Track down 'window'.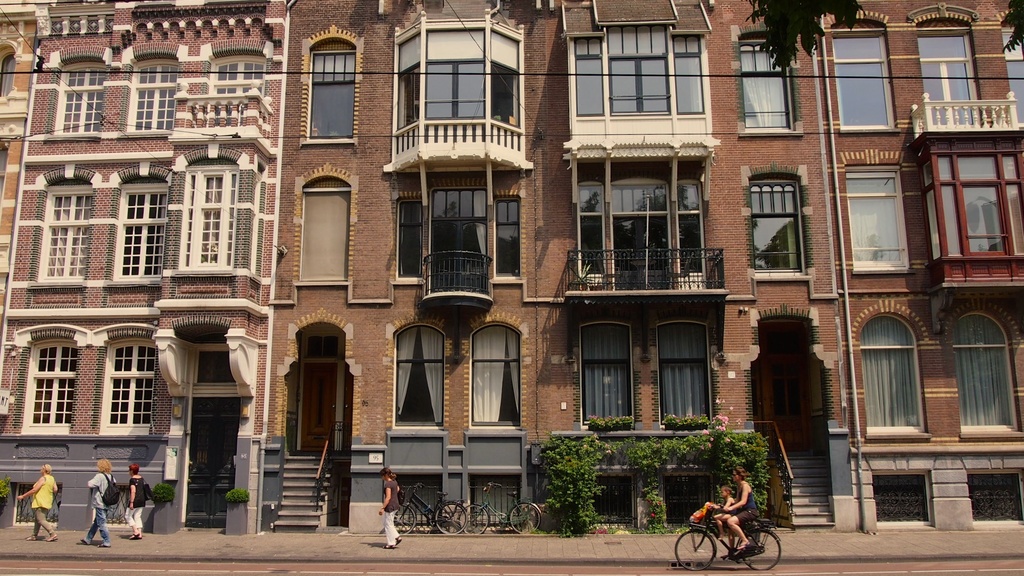
Tracked to l=390, t=188, r=424, b=285.
